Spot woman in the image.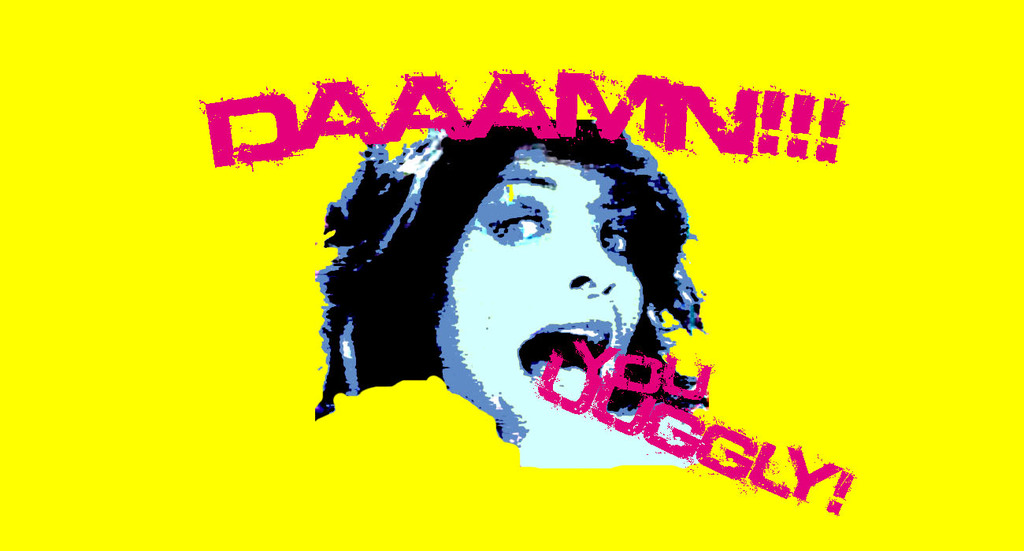
woman found at left=314, top=118, right=711, bottom=450.
